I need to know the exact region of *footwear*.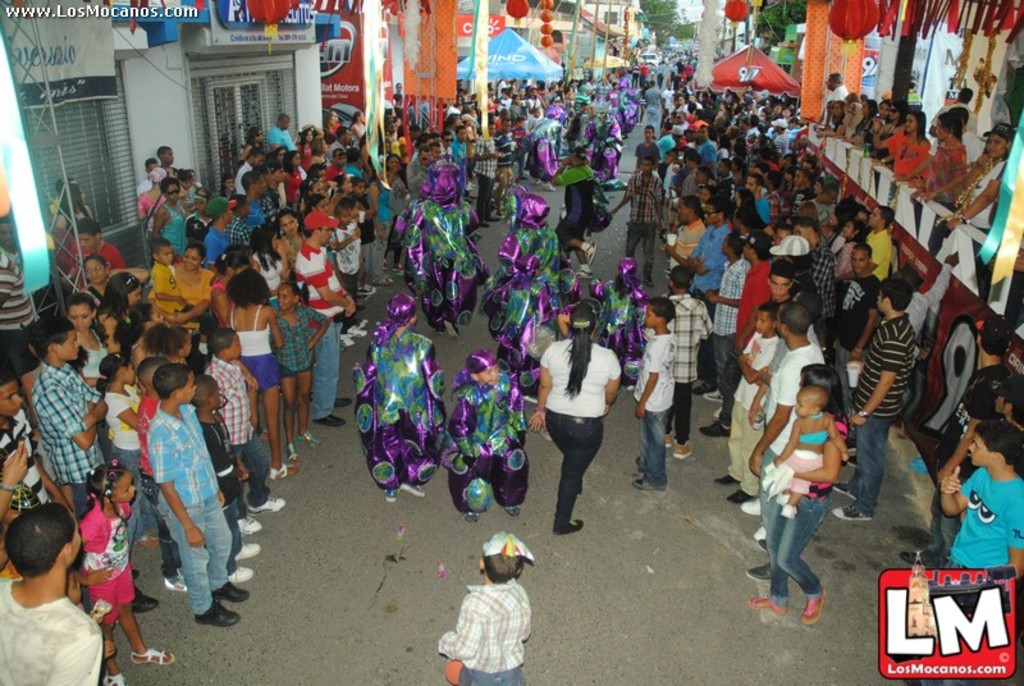
Region: bbox=[760, 541, 767, 548].
